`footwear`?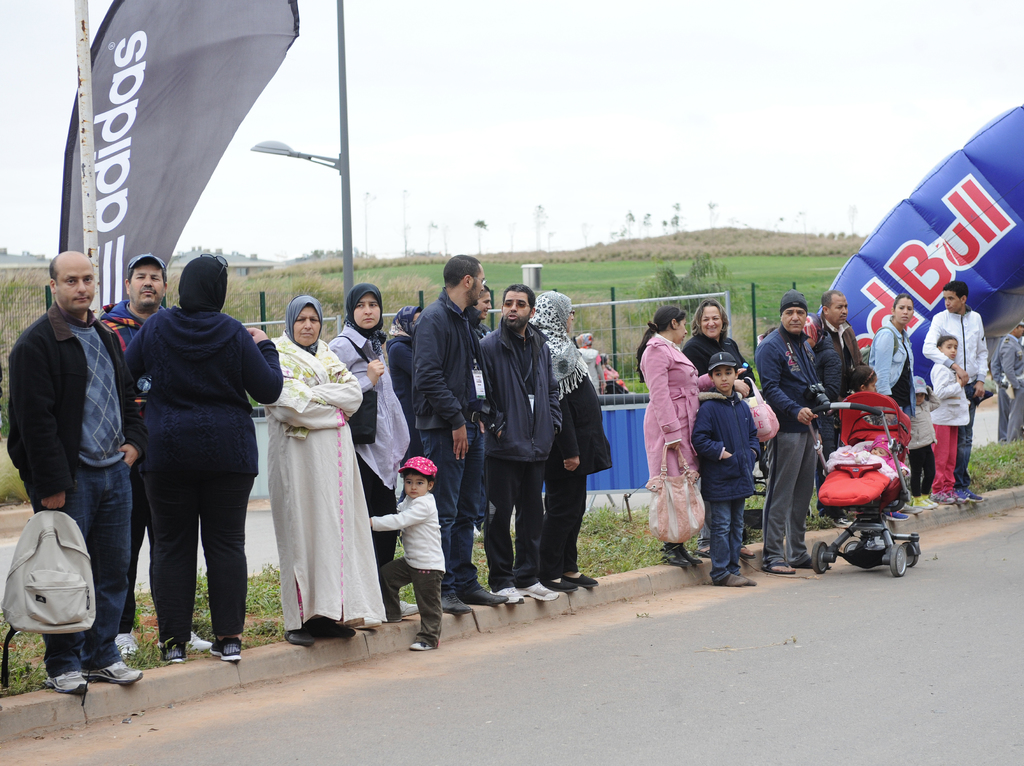
Rect(899, 502, 922, 515)
